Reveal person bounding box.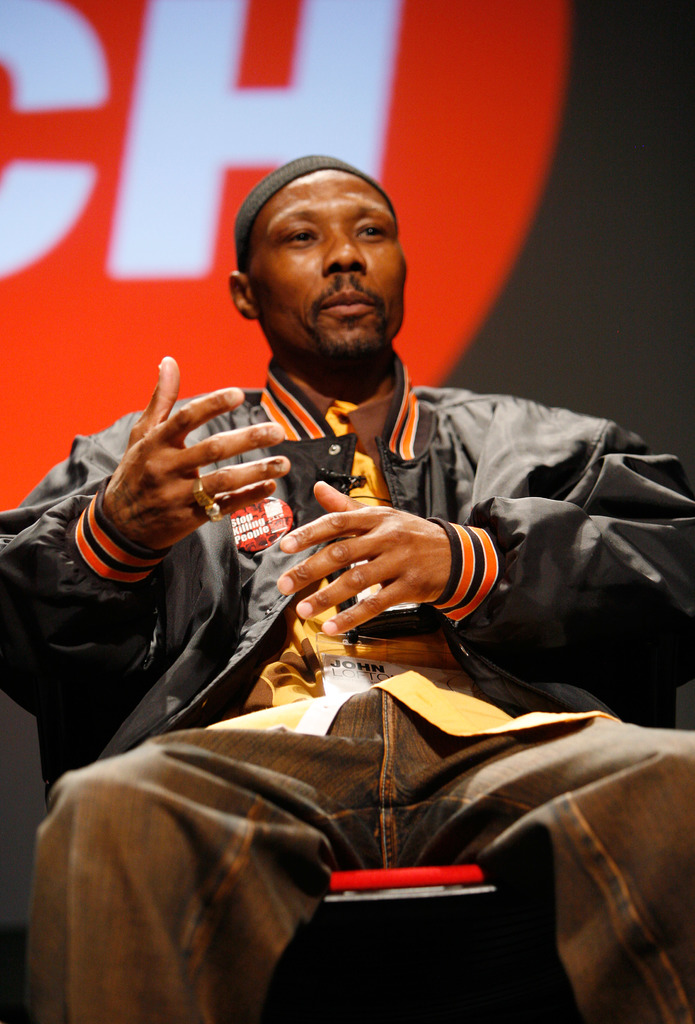
Revealed: [0,154,694,1023].
